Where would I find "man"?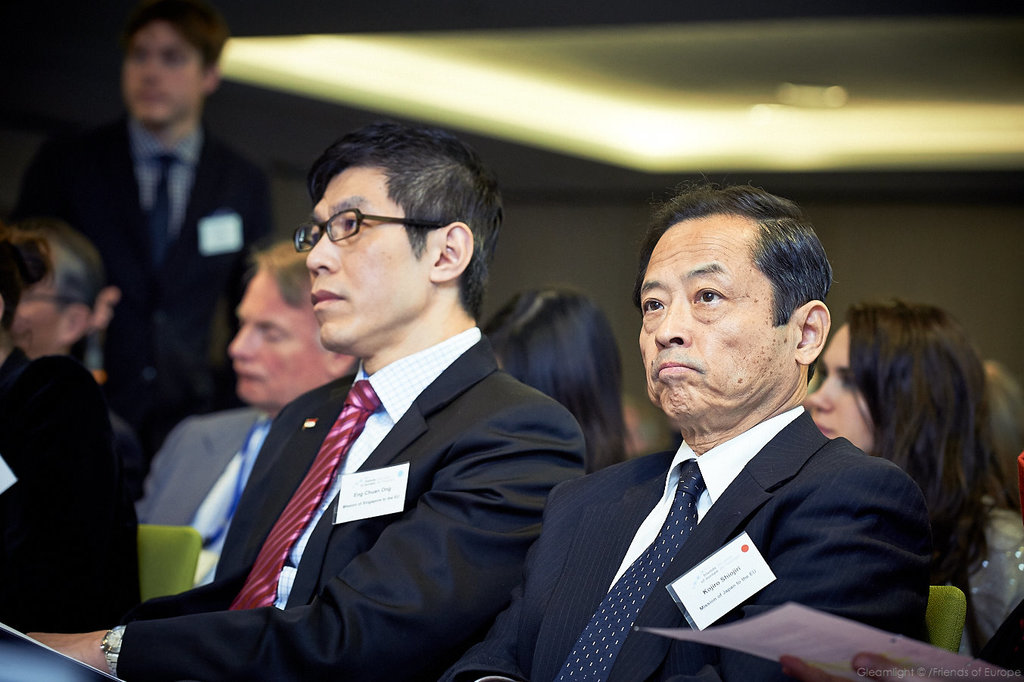
At locate(511, 194, 963, 670).
